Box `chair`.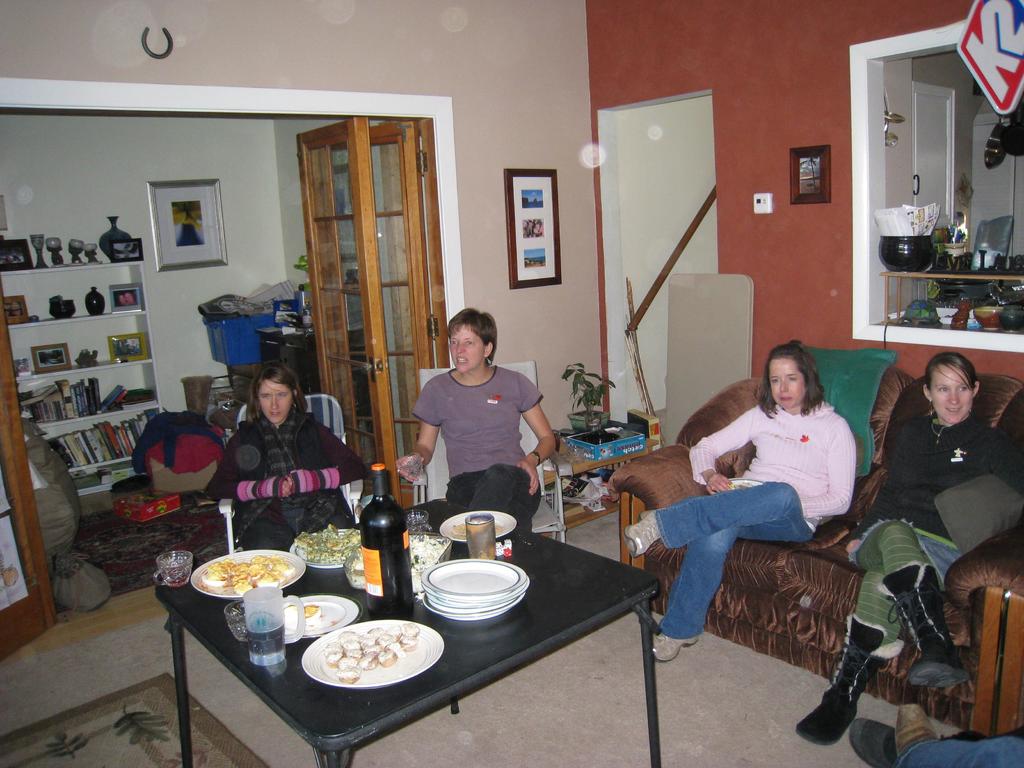
bbox=[391, 360, 582, 541].
